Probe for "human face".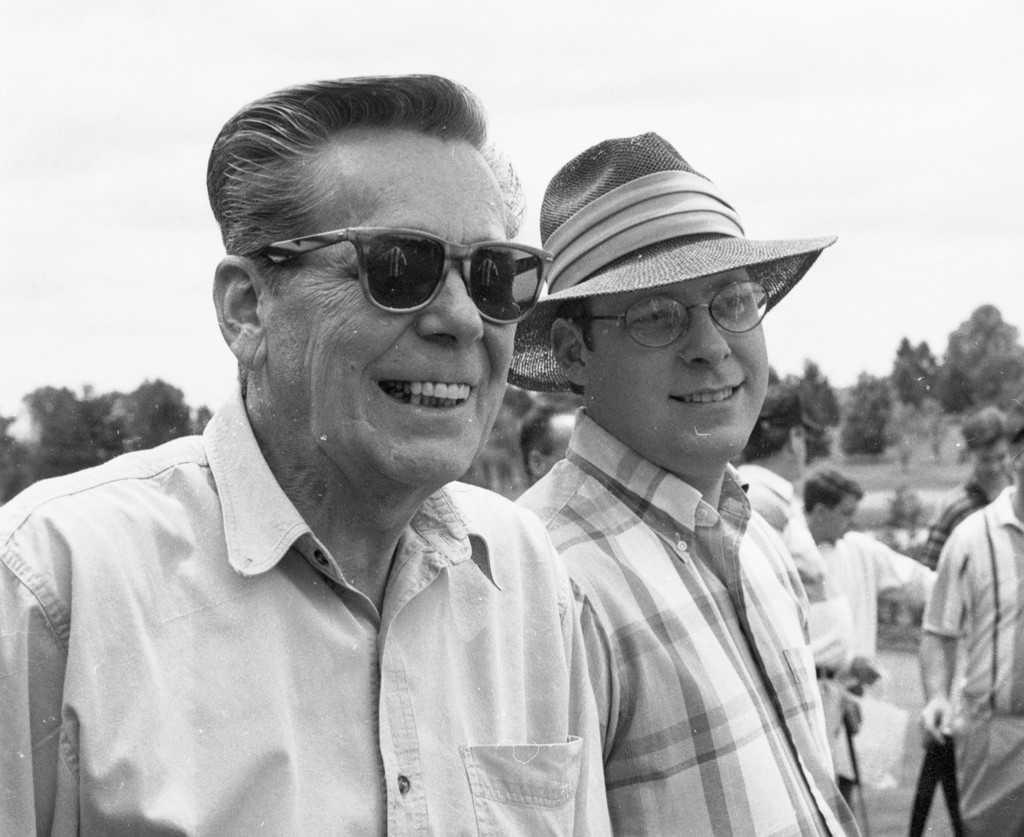
Probe result: {"x1": 568, "y1": 266, "x2": 772, "y2": 467}.
